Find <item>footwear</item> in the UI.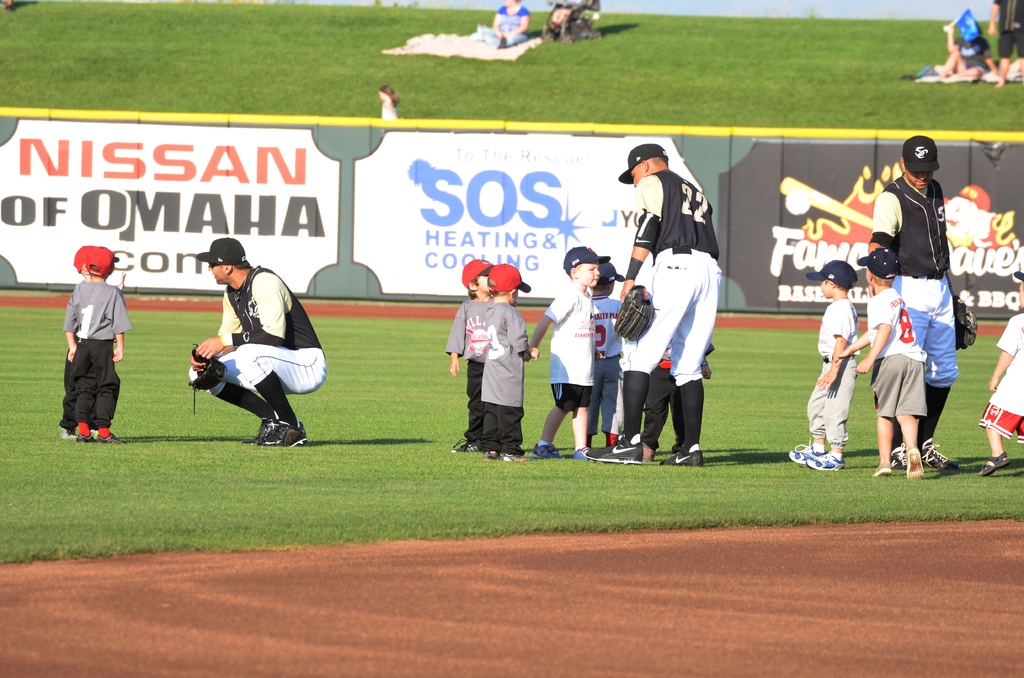
UI element at [left=532, top=440, right=556, bottom=462].
